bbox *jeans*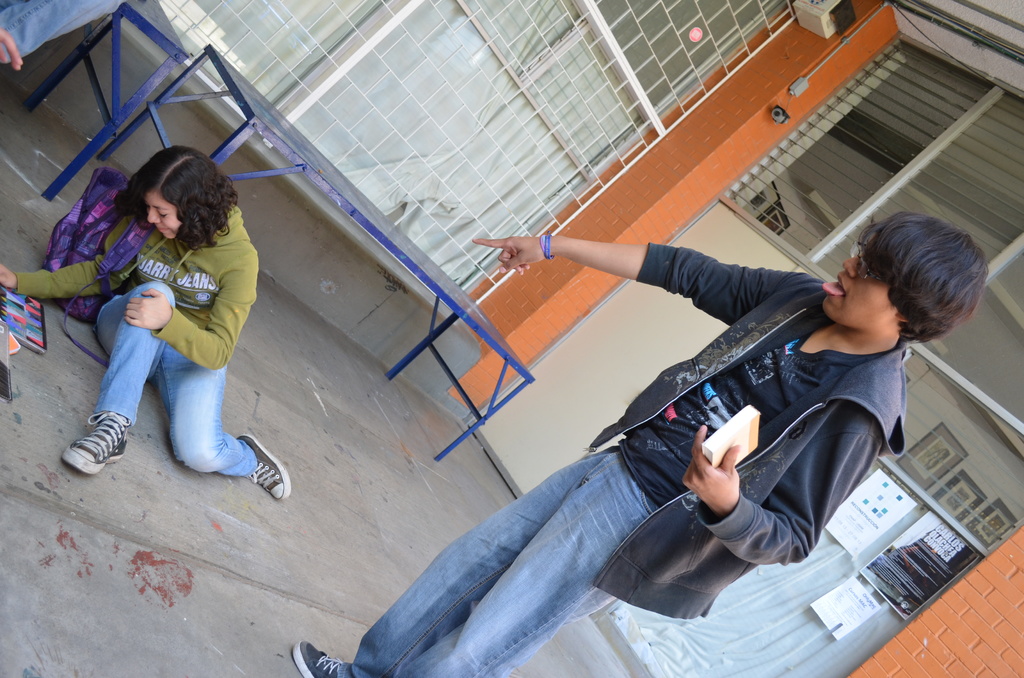
93,277,255,476
